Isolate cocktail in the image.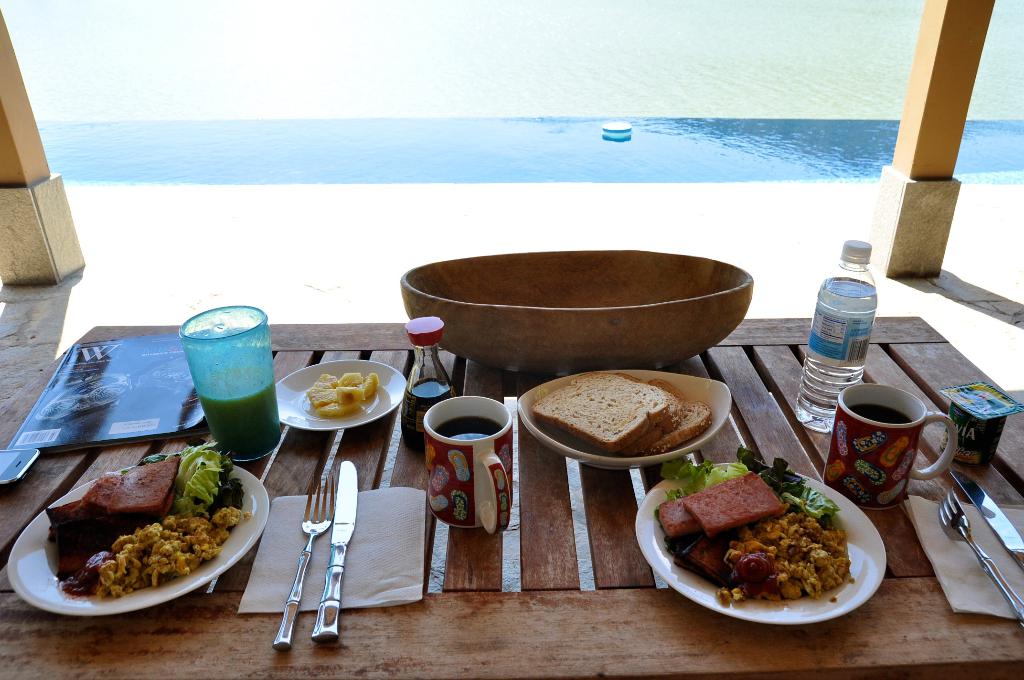
Isolated region: l=169, t=305, r=290, b=471.
